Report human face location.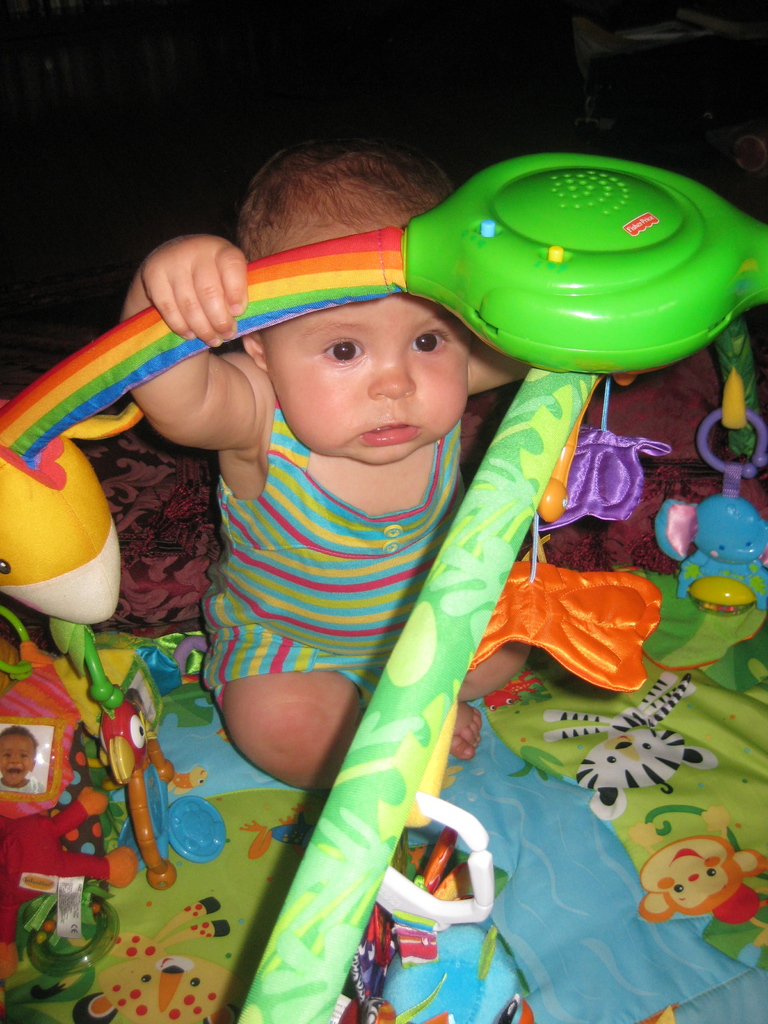
Report: region(269, 297, 472, 463).
